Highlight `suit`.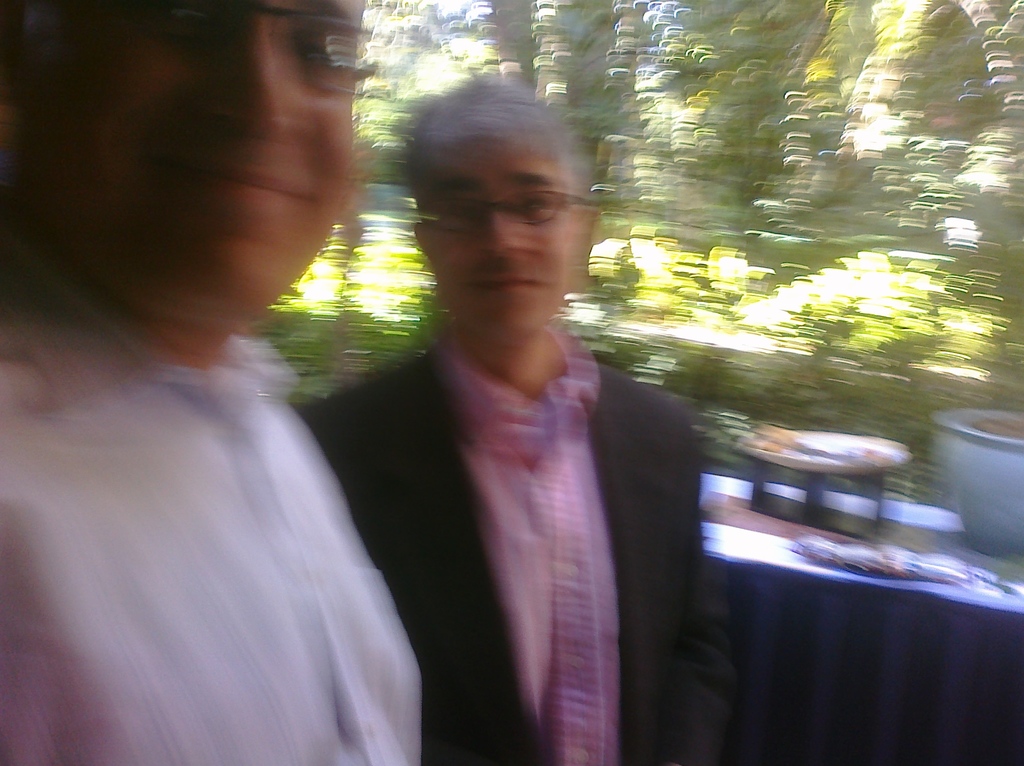
Highlighted region: BBox(309, 281, 758, 760).
